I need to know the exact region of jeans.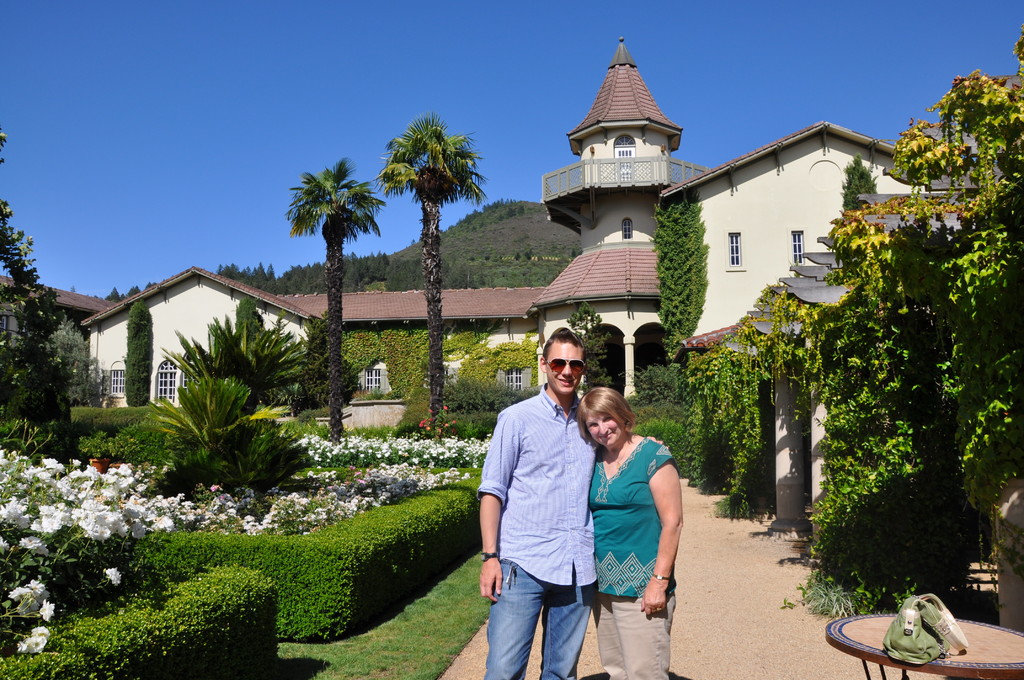
Region: rect(482, 558, 596, 679).
